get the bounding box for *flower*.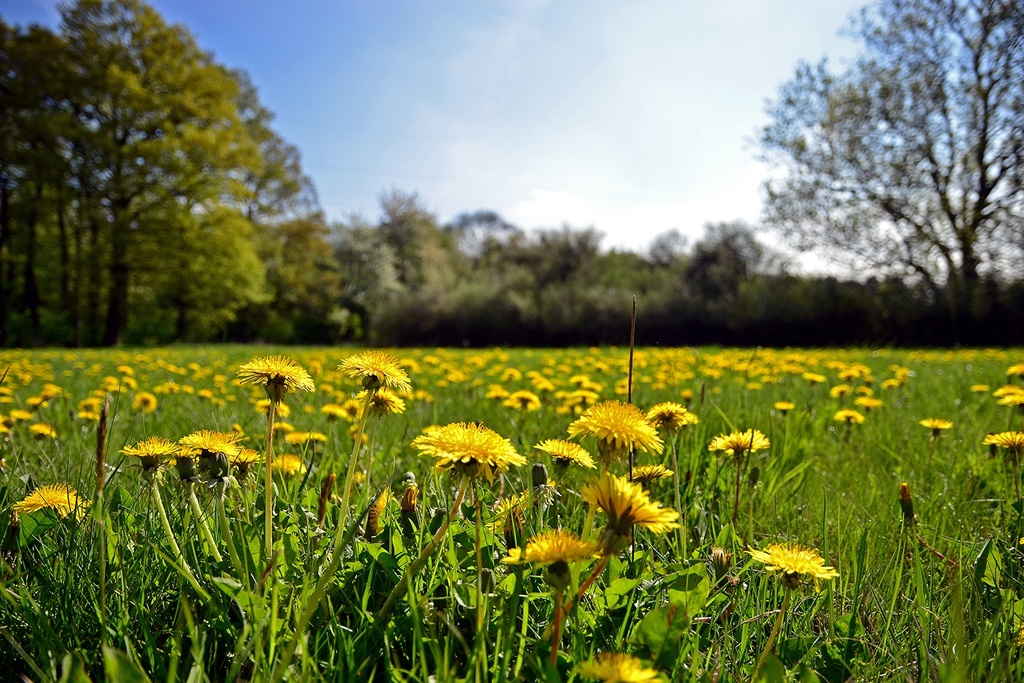
x1=919 y1=415 x2=958 y2=438.
